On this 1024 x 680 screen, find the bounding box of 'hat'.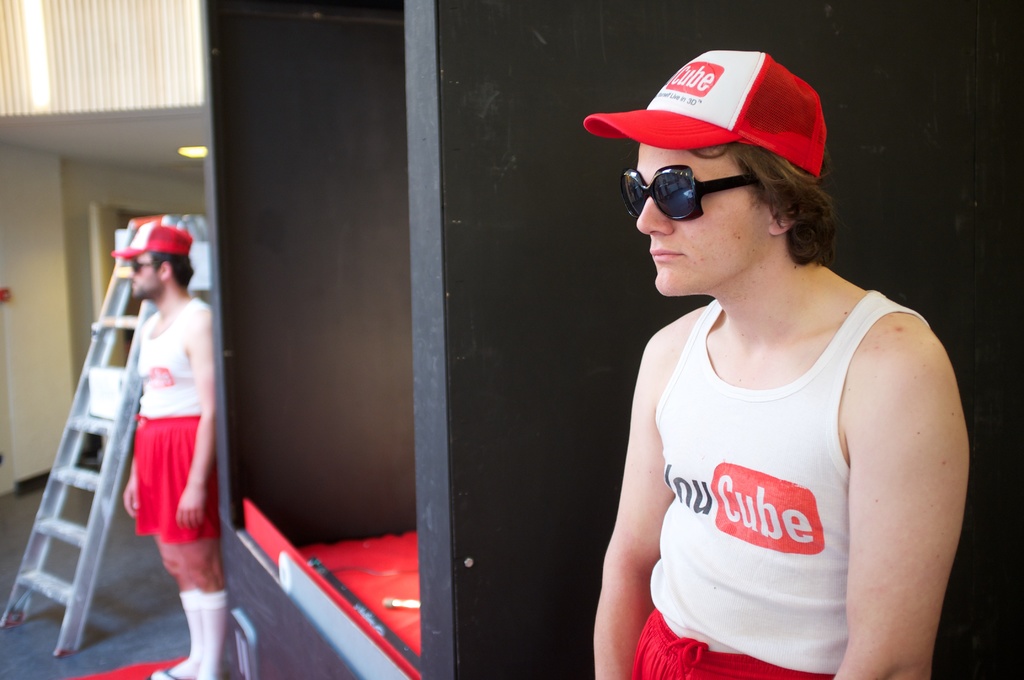
Bounding box: box(582, 51, 819, 177).
